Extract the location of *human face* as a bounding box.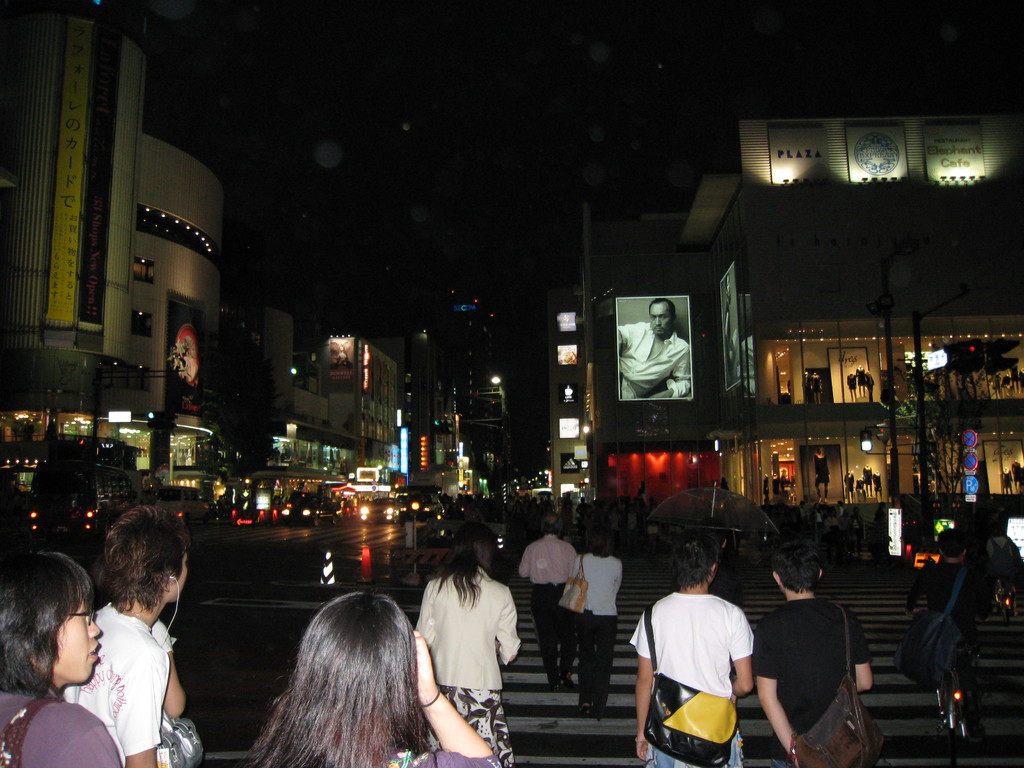
x1=173, y1=556, x2=191, y2=598.
